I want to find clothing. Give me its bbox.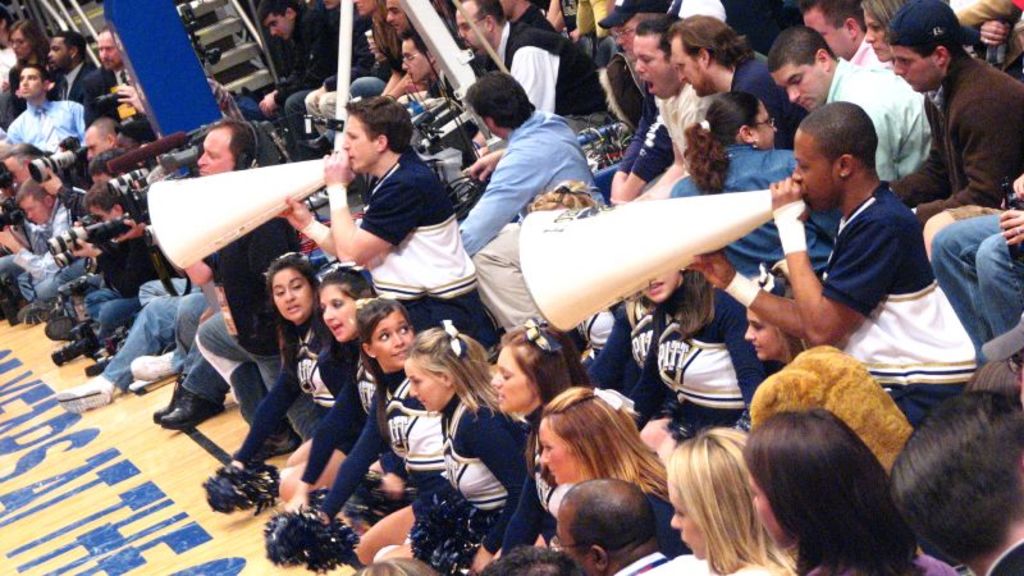
[x1=983, y1=536, x2=1023, y2=575].
